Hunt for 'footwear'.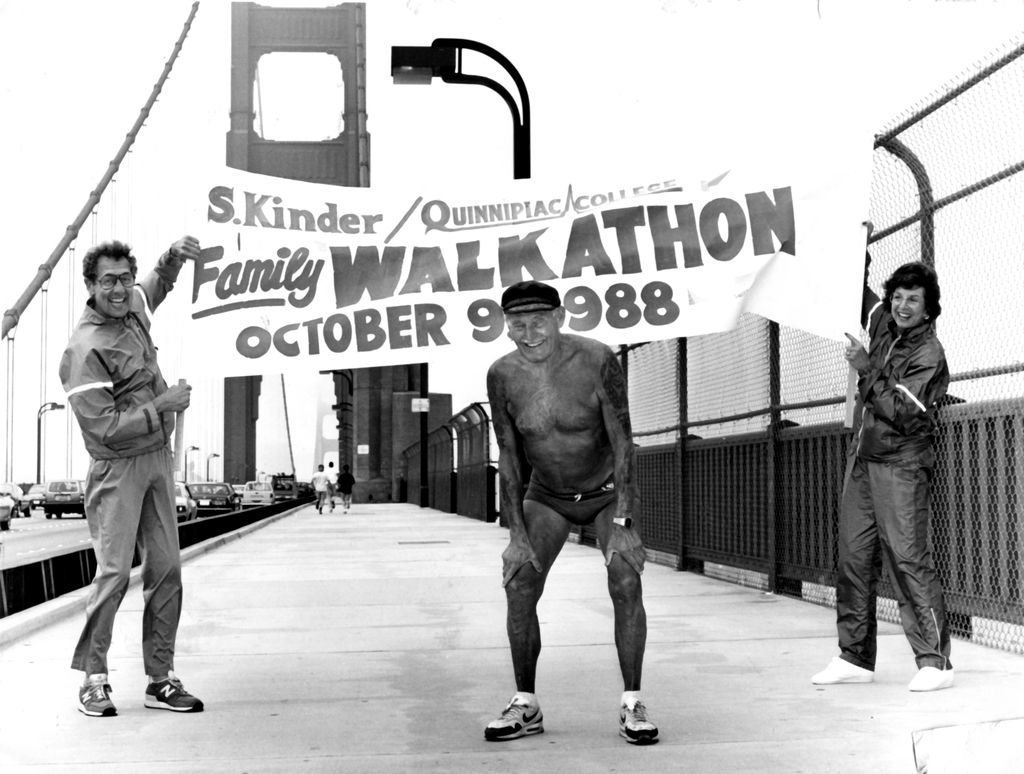
Hunted down at select_region(145, 670, 206, 712).
